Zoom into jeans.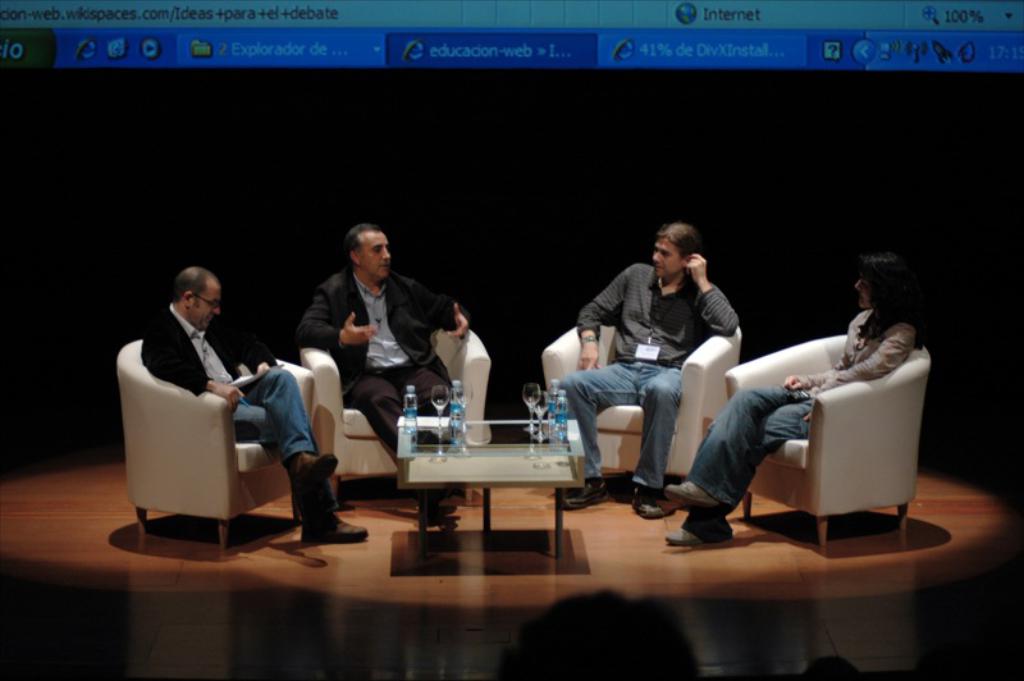
Zoom target: l=685, t=374, r=849, b=527.
